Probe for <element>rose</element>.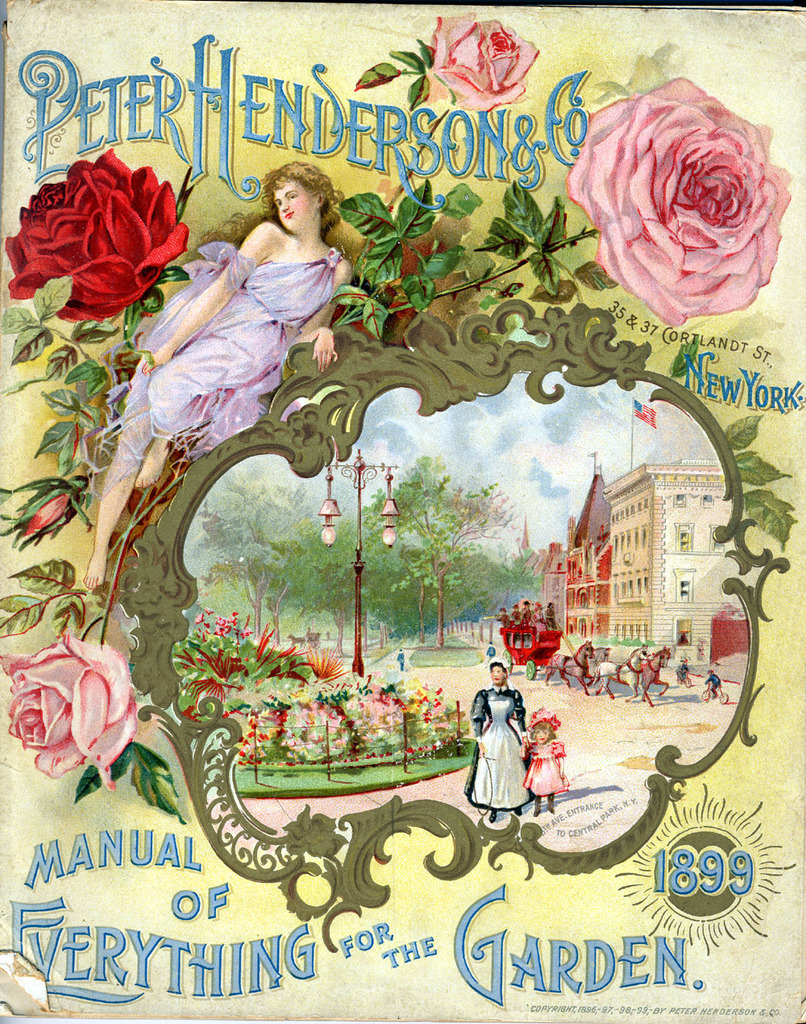
Probe result: pyautogui.locateOnScreen(562, 79, 791, 332).
